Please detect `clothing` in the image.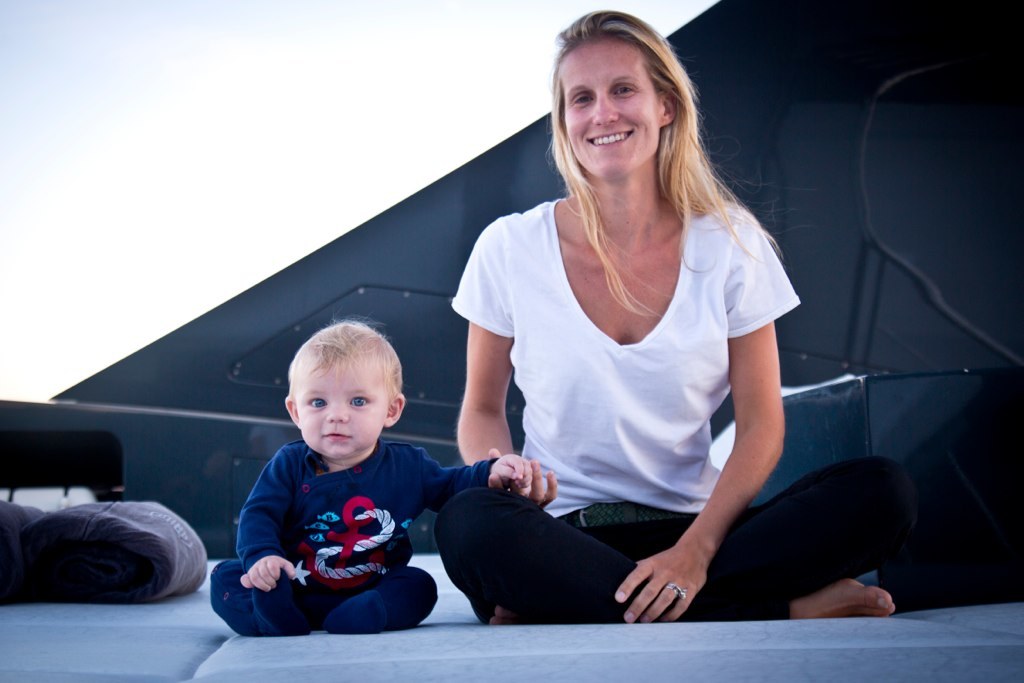
<bbox>429, 195, 911, 621</bbox>.
